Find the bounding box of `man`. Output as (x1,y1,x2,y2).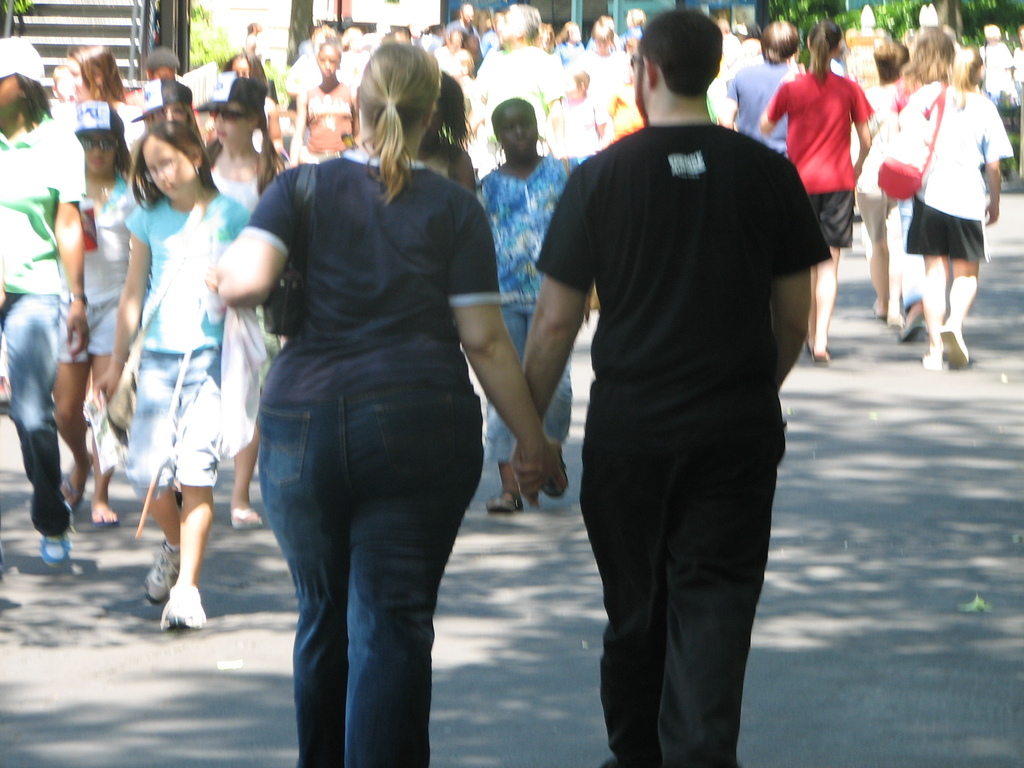
(726,19,808,157).
